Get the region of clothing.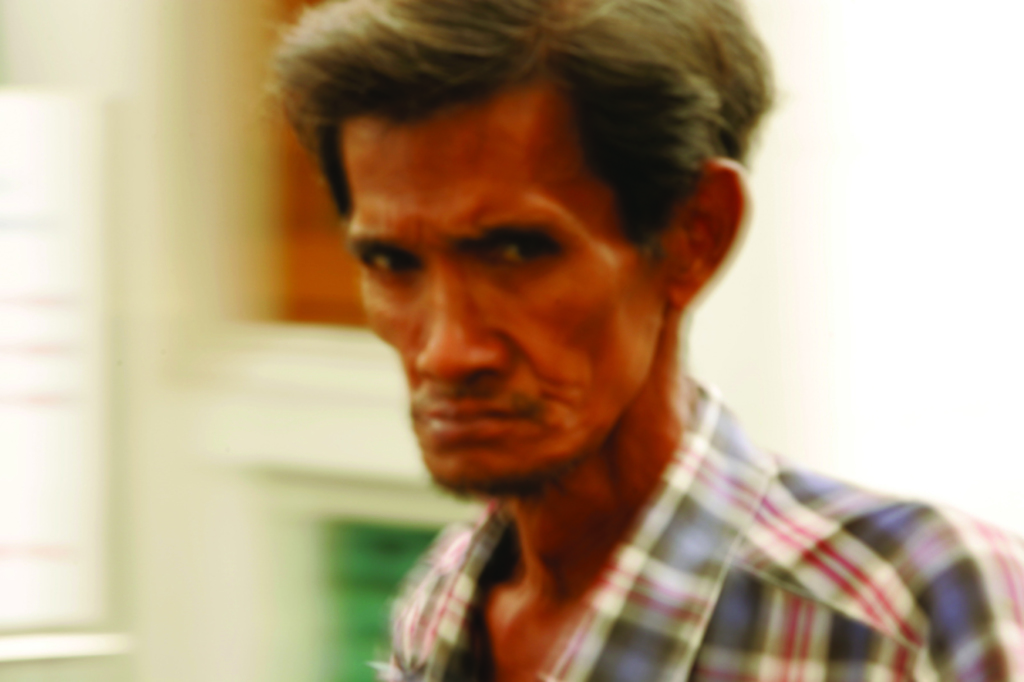
x1=339 y1=102 x2=666 y2=493.
